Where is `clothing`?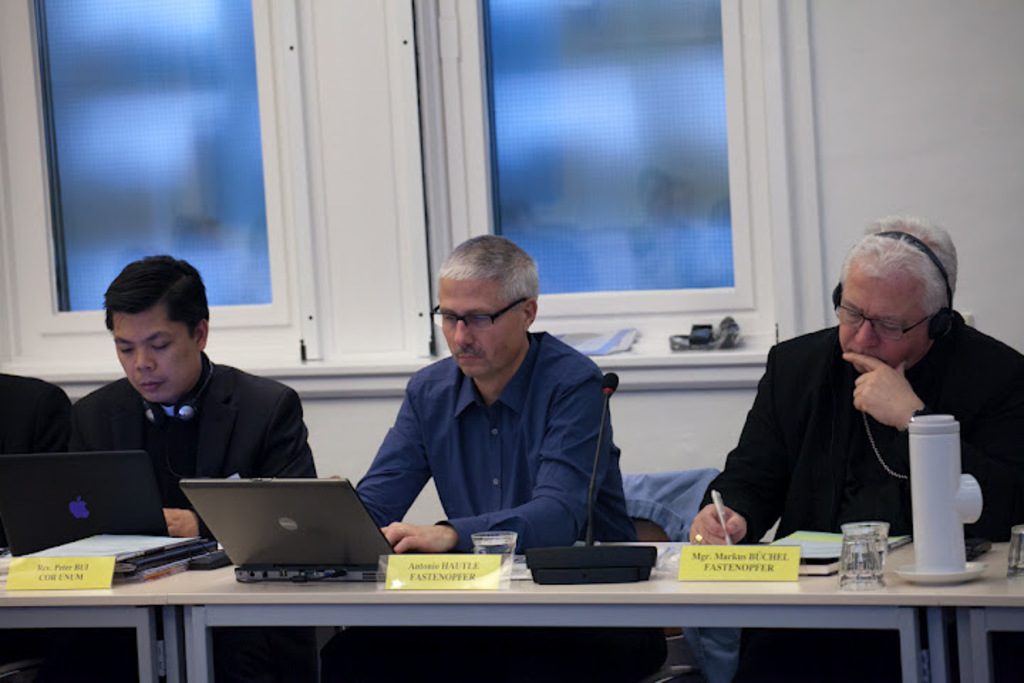
x1=356, y1=330, x2=636, y2=562.
